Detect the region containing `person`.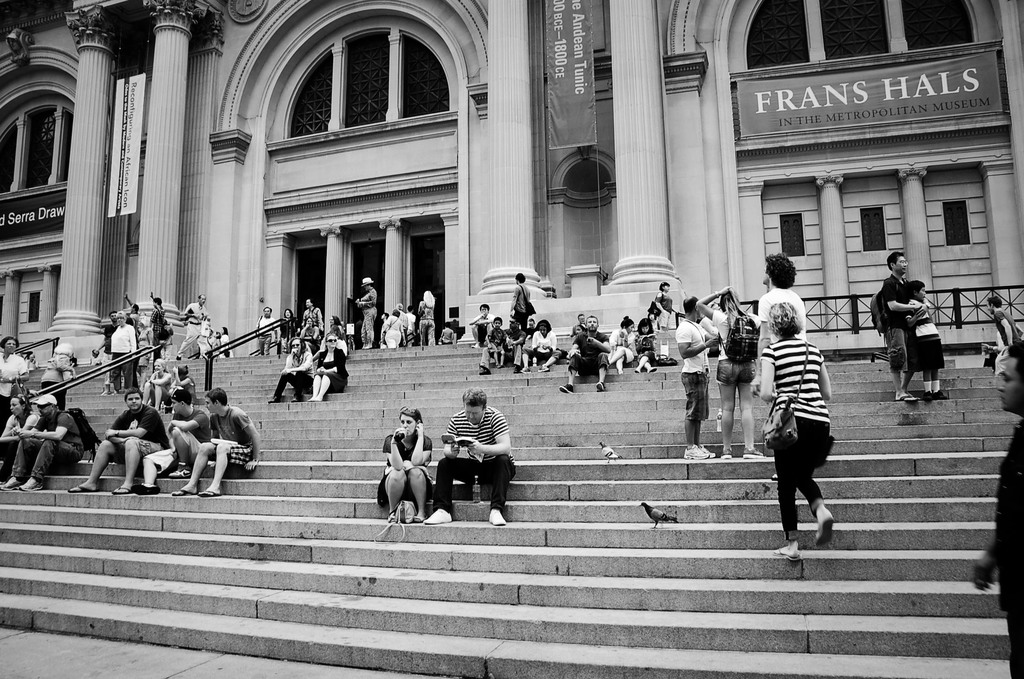
[left=0, top=392, right=89, bottom=489].
